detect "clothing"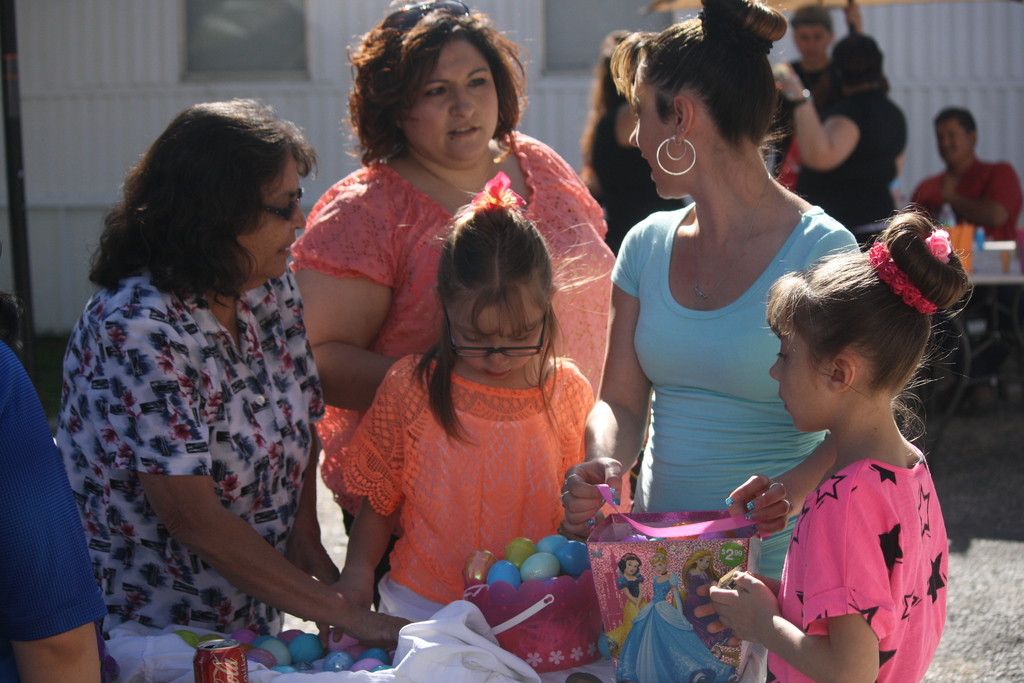
54/261/327/636
